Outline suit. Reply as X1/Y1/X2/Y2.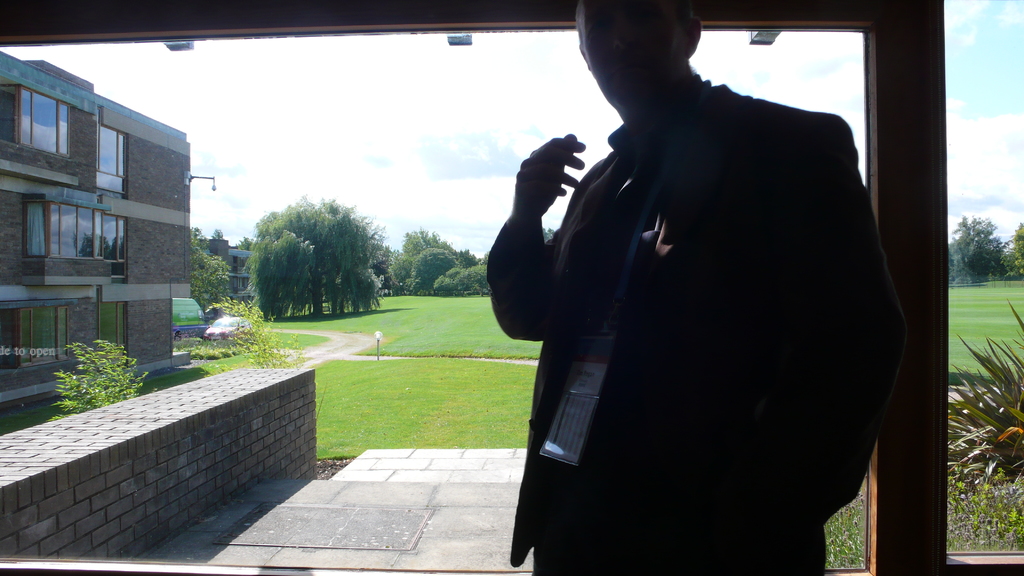
506/0/912/573.
